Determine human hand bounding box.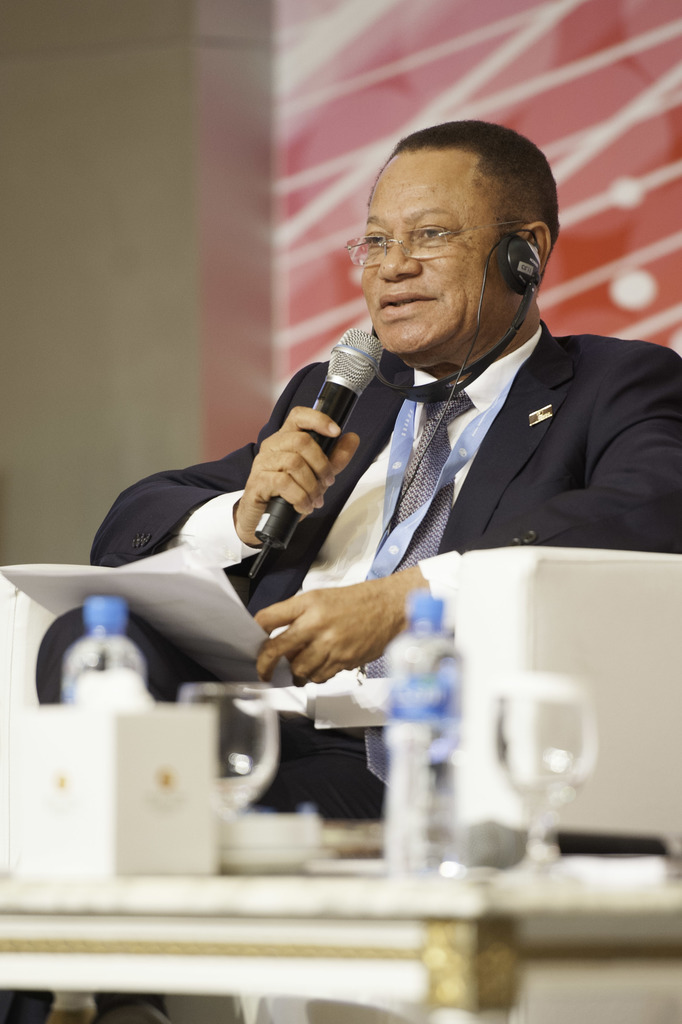
Determined: region(253, 577, 396, 684).
